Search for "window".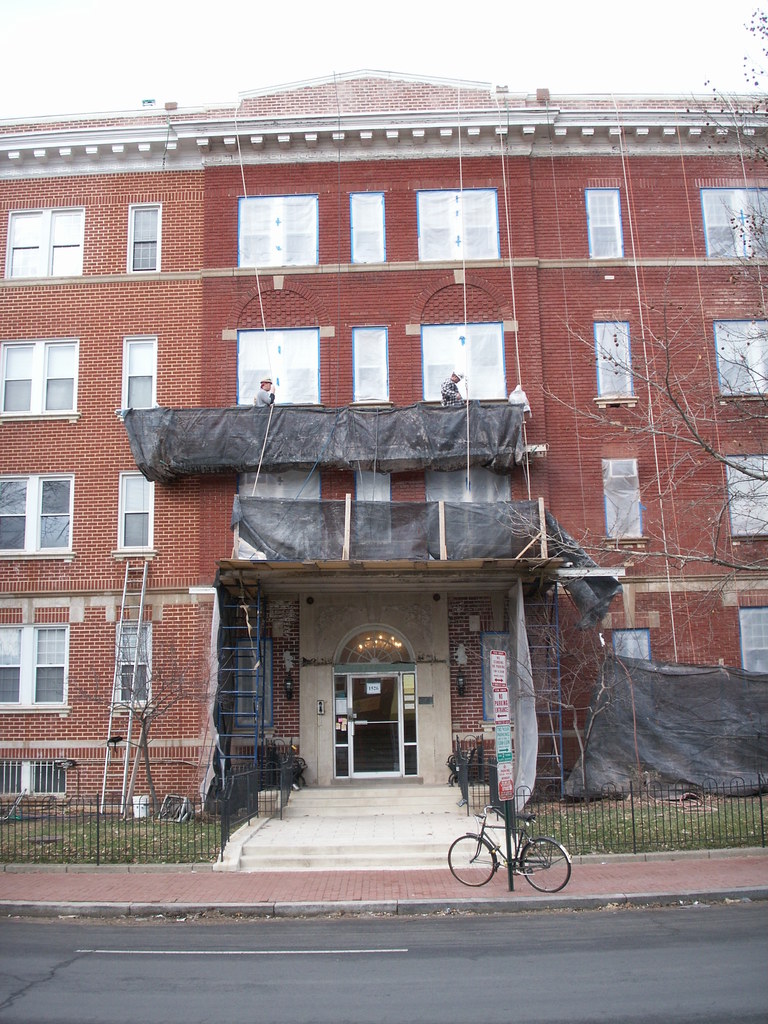
Found at 234/200/317/267.
